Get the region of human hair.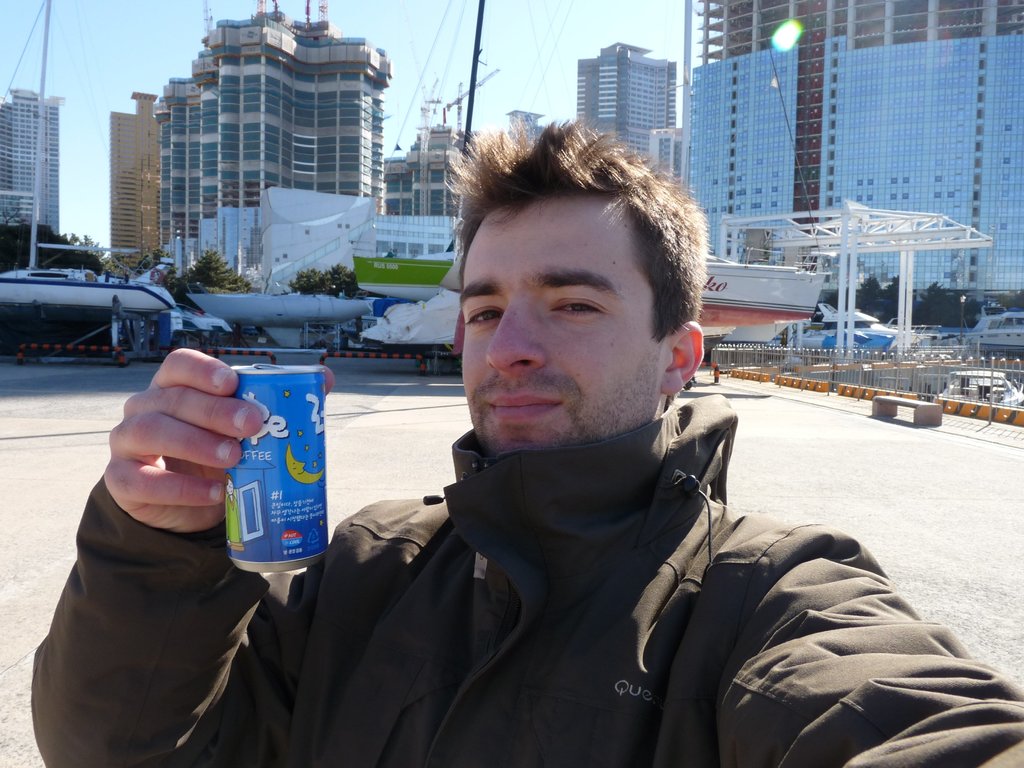
436/108/700/344.
